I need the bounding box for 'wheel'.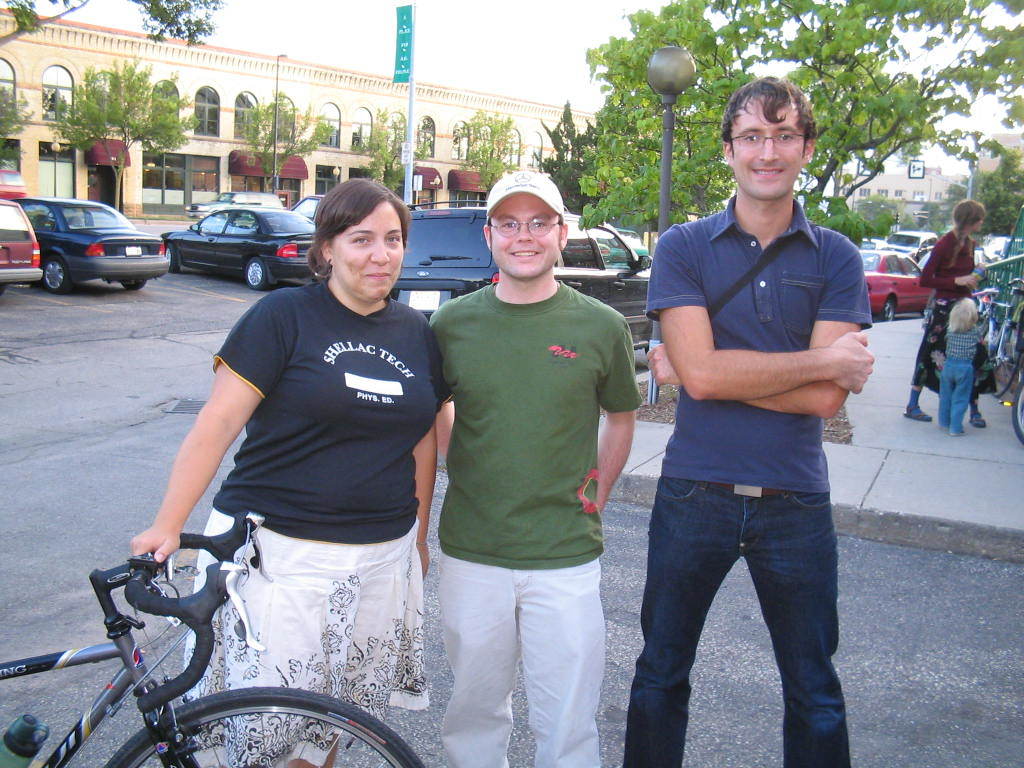
Here it is: [246,257,268,289].
